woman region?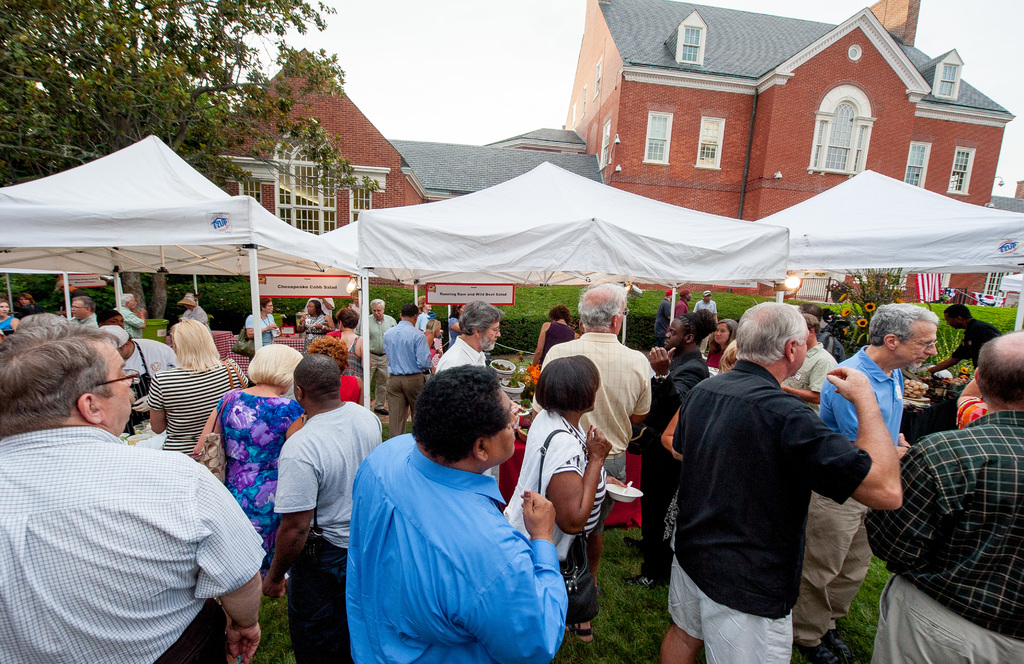
(178,293,207,330)
